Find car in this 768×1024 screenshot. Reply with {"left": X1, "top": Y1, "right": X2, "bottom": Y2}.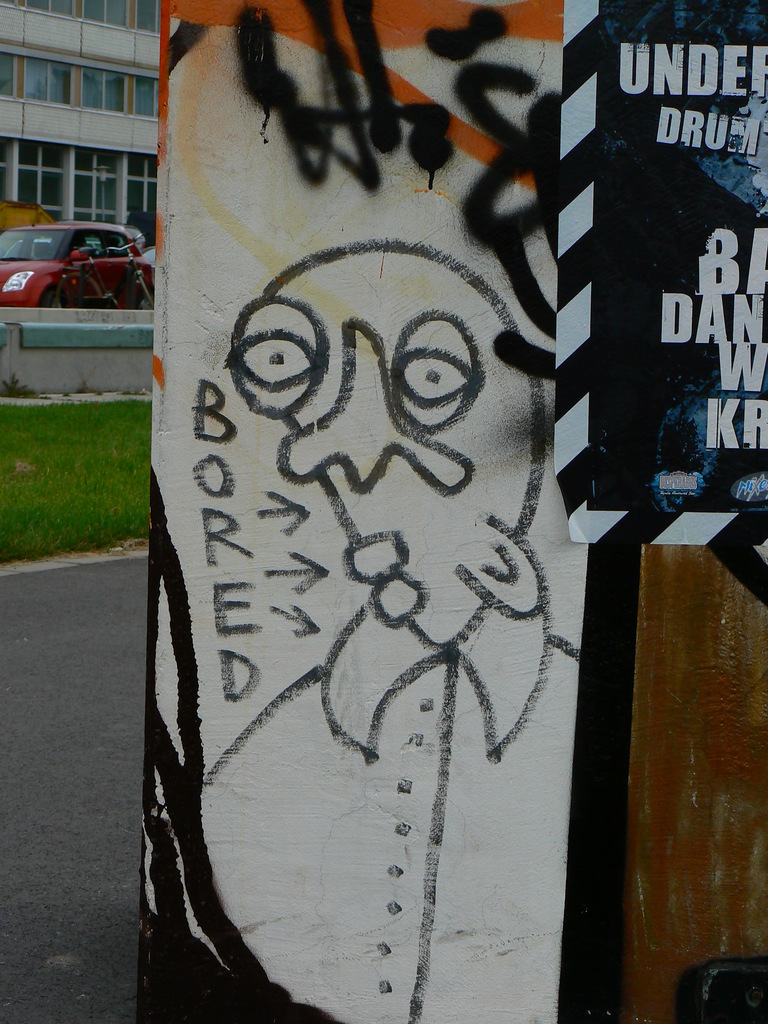
{"left": 0, "top": 213, "right": 159, "bottom": 304}.
